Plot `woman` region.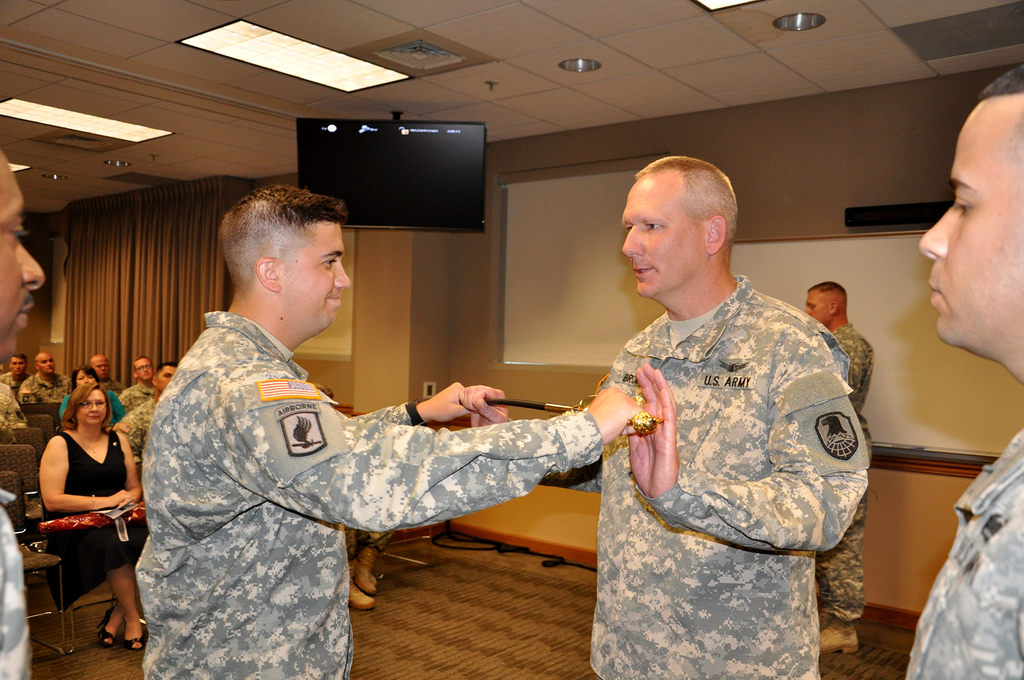
Plotted at [left=22, top=352, right=143, bottom=647].
